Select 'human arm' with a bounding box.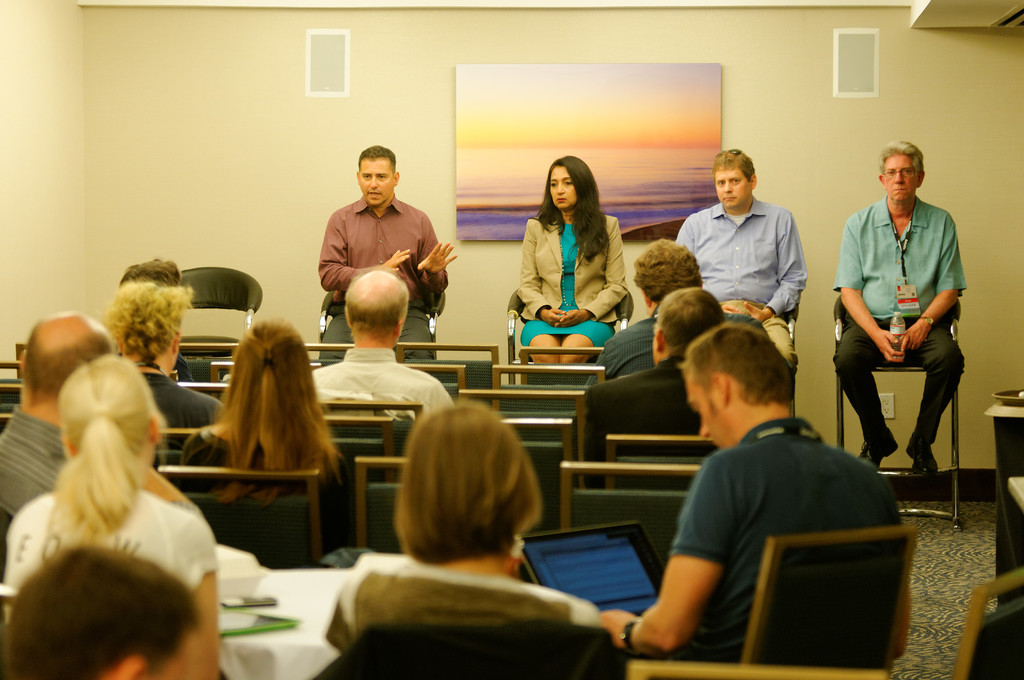
bbox(676, 218, 690, 250).
